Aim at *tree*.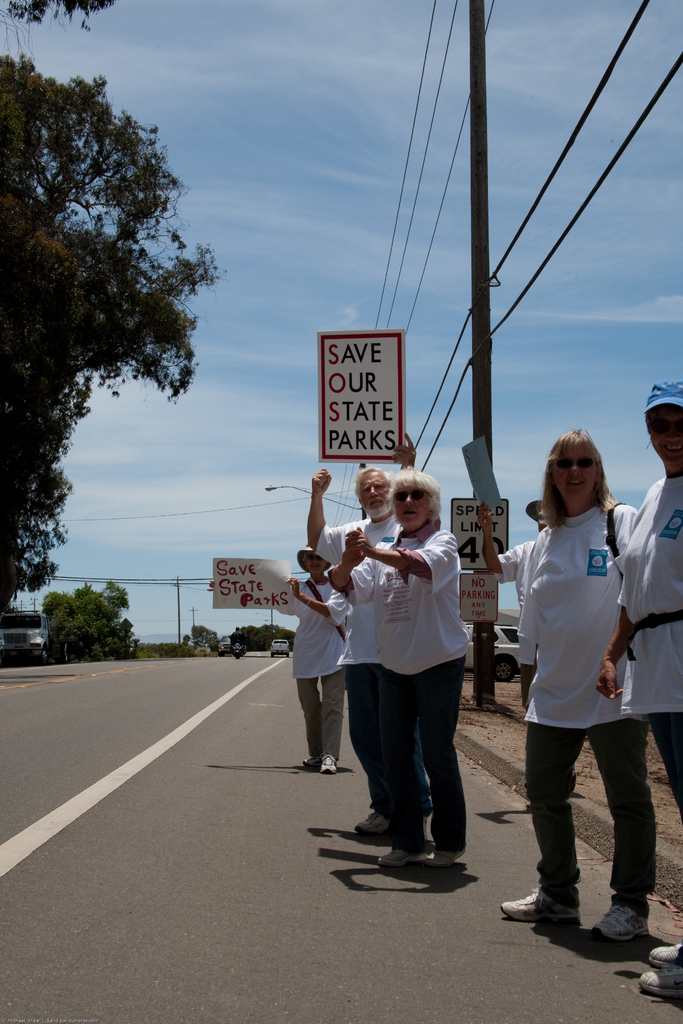
Aimed at crop(186, 624, 222, 655).
